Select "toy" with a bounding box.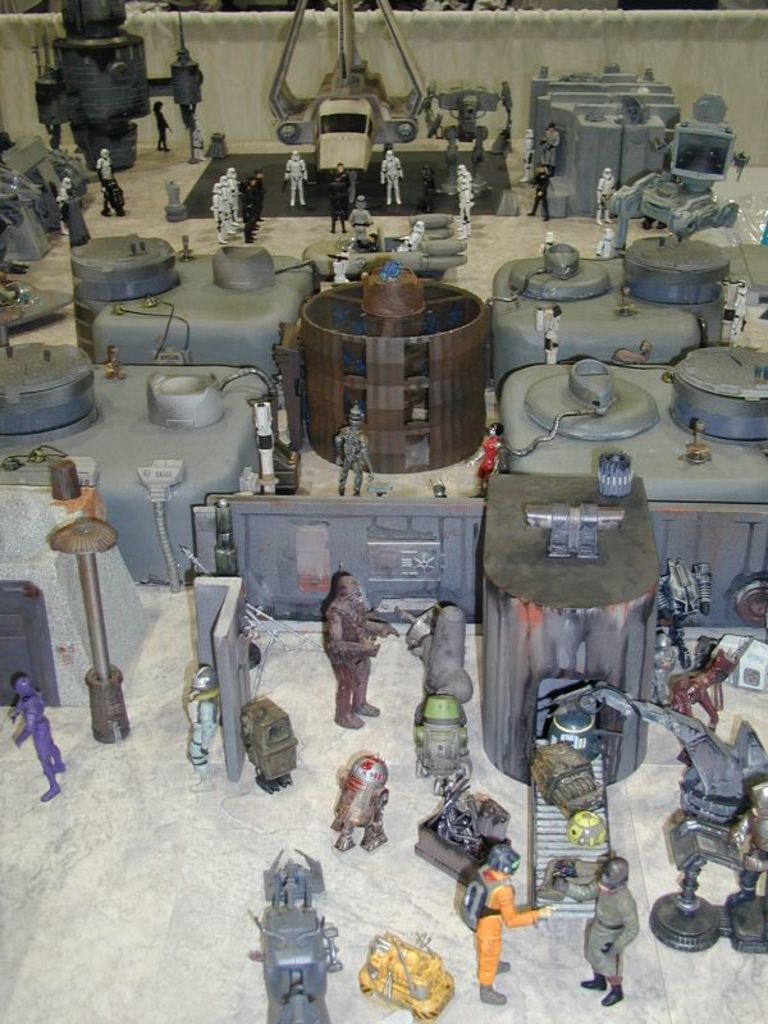
x1=282 y1=145 x2=306 y2=207.
